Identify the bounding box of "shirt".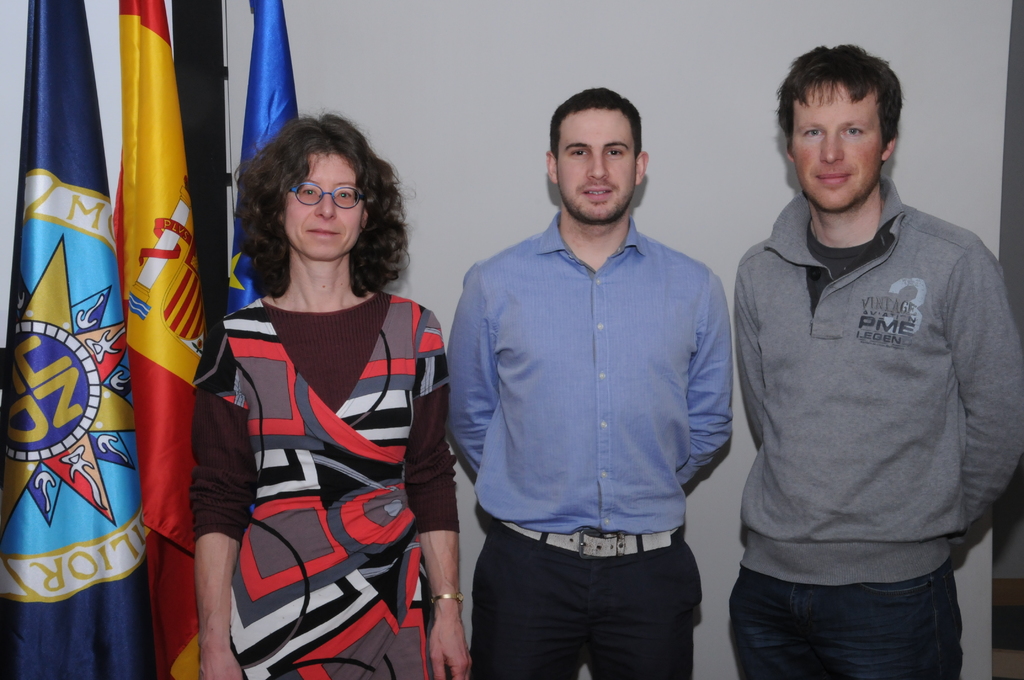
445,206,733,537.
